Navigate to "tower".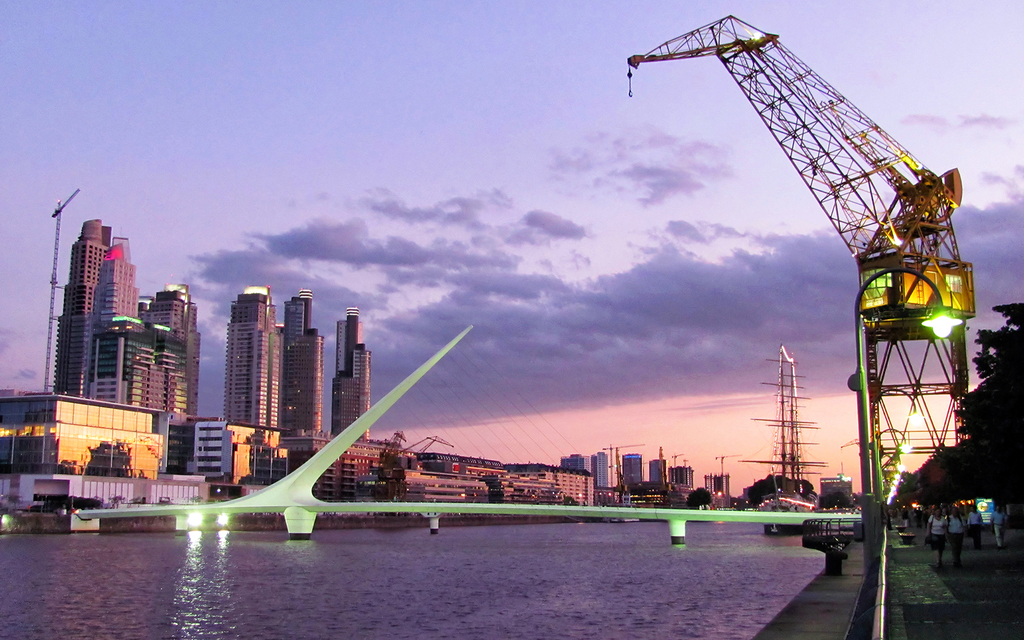
Navigation target: (x1=601, y1=445, x2=644, y2=481).
